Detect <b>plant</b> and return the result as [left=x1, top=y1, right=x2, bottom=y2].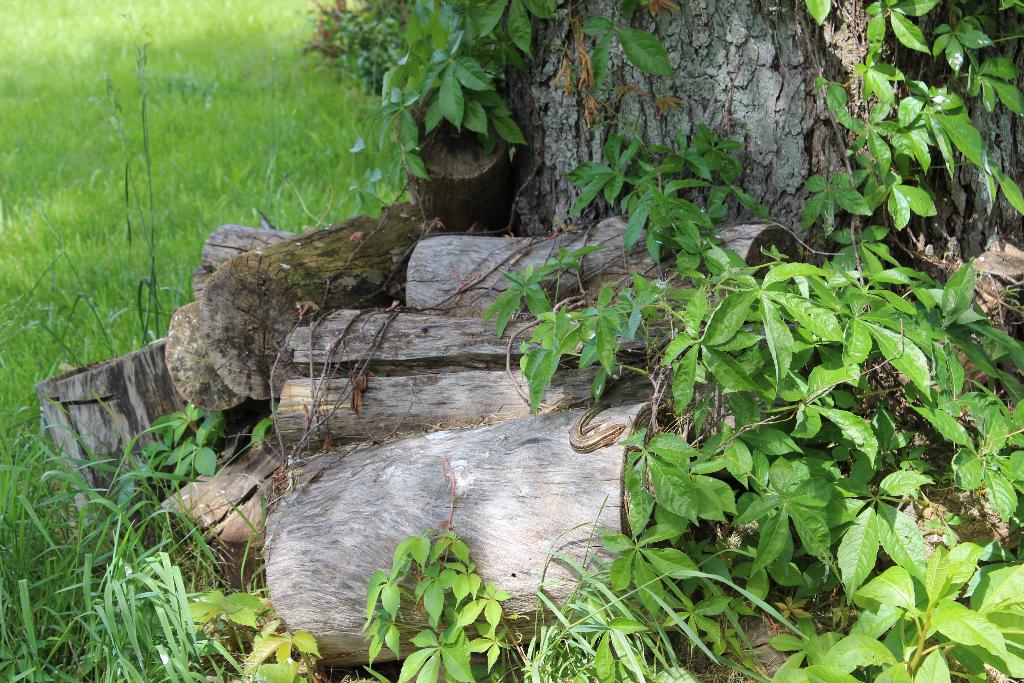
[left=404, top=0, right=575, bottom=199].
